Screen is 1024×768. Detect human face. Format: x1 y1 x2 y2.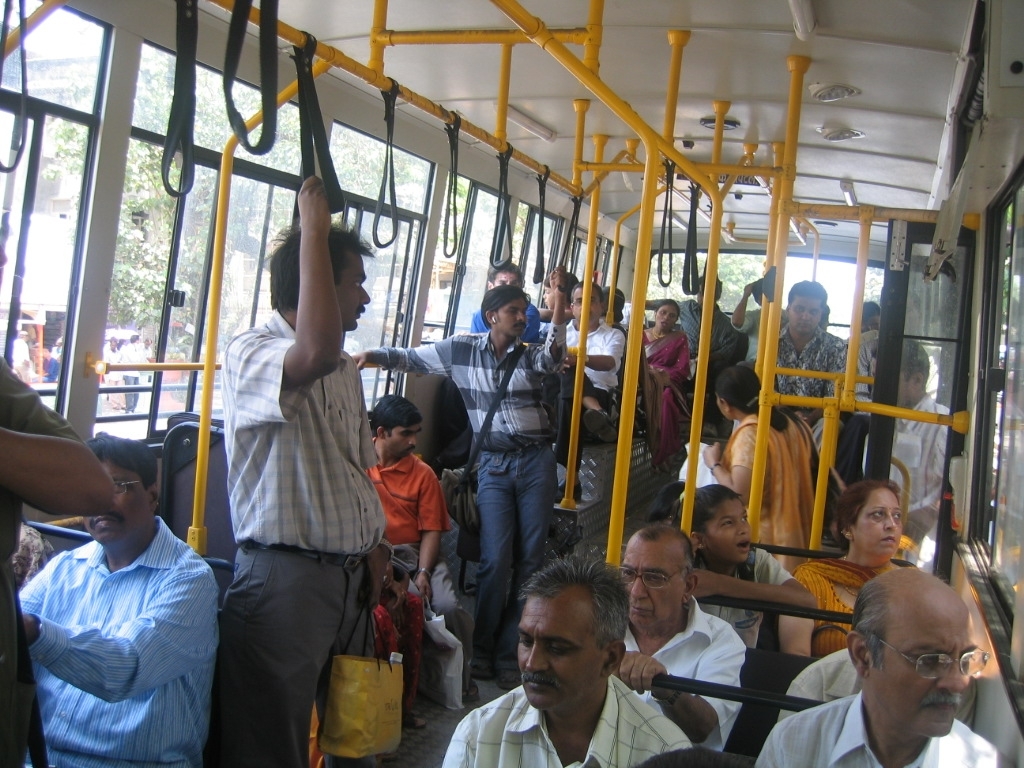
498 297 526 330.
